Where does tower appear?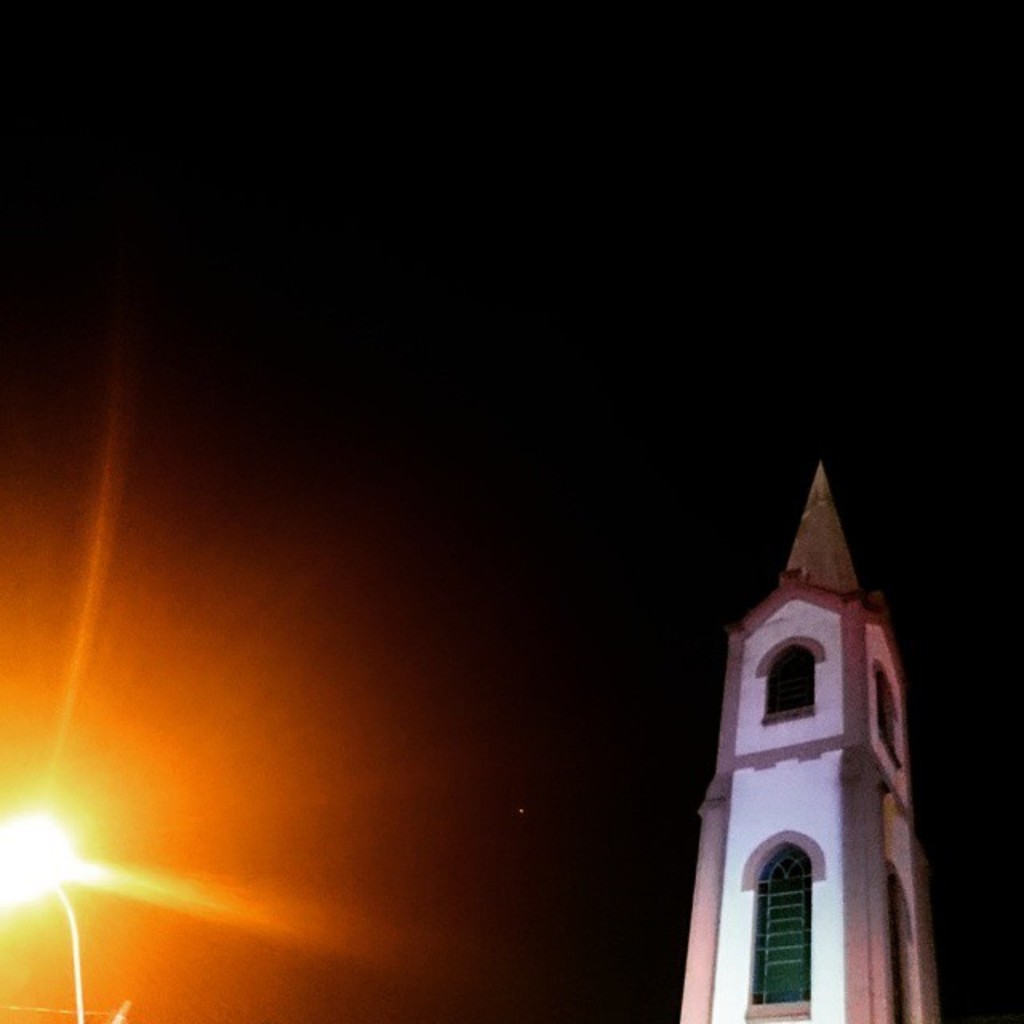
Appears at box(675, 448, 946, 1006).
